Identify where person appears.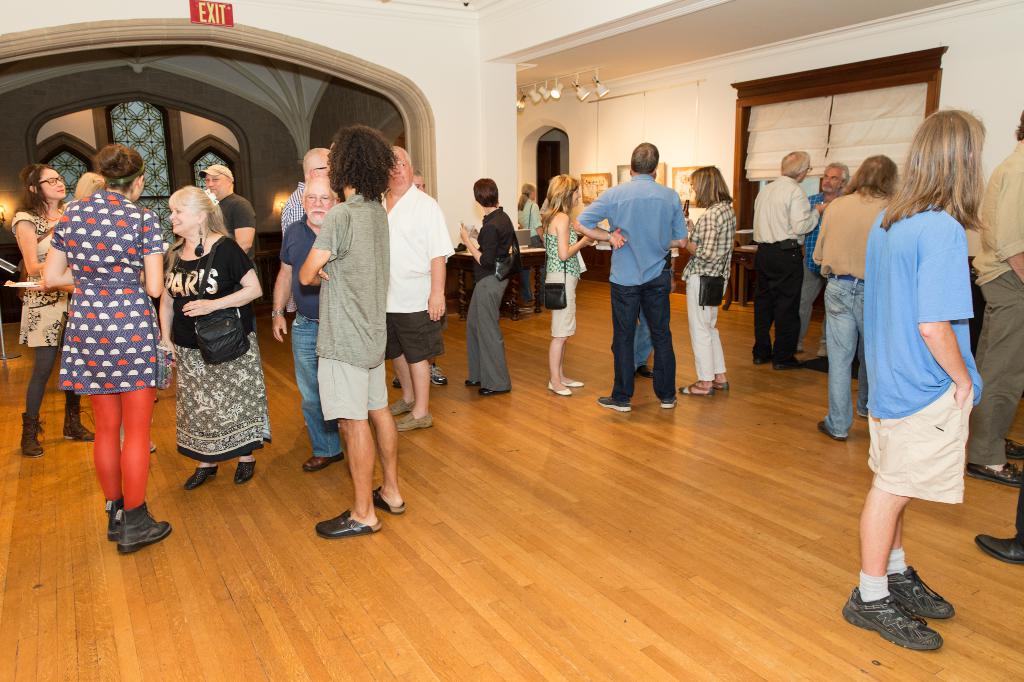
Appears at 155 190 261 488.
